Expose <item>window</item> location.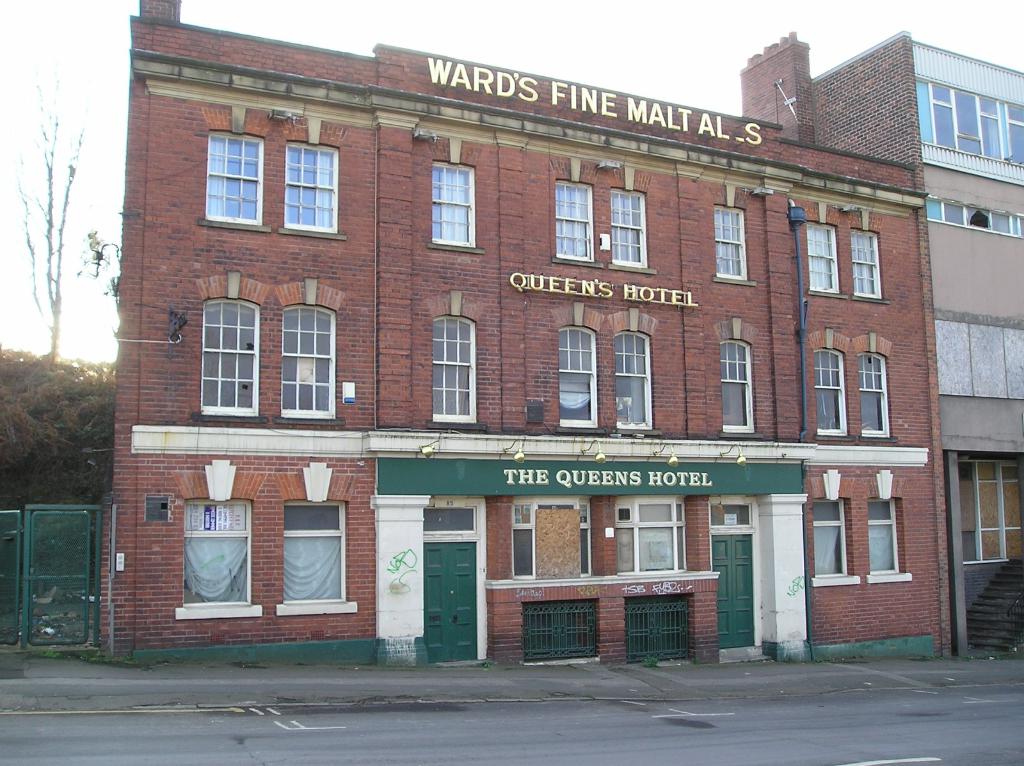
Exposed at (left=710, top=201, right=748, bottom=284).
